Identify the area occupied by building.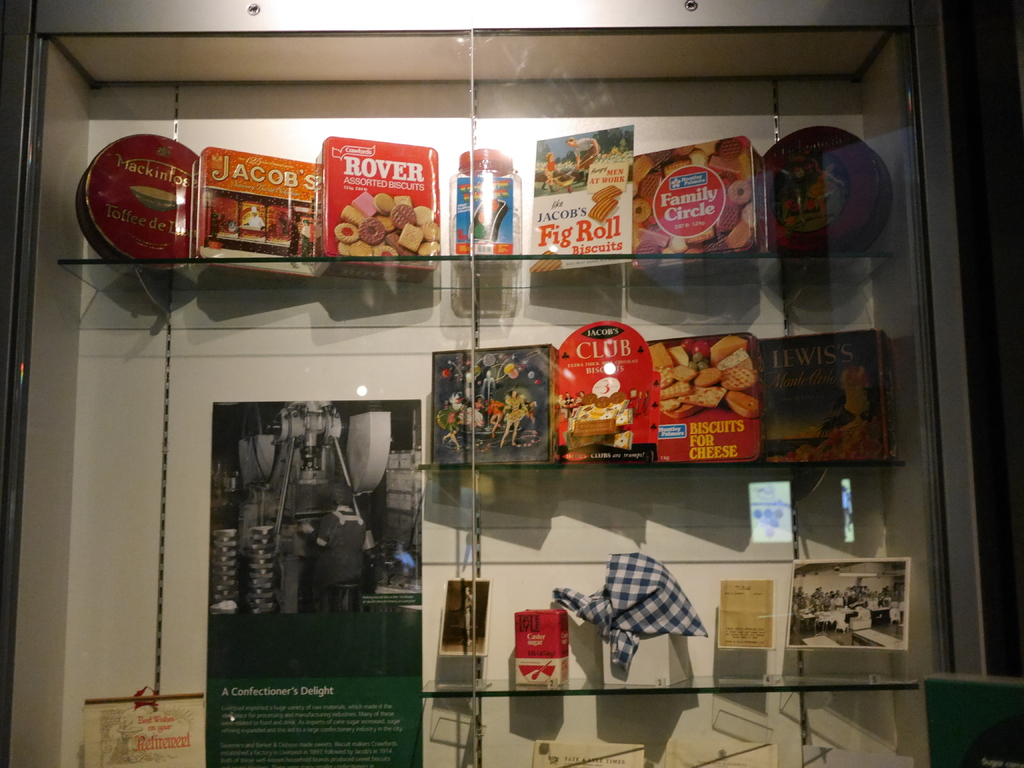
Area: (1, 0, 1023, 767).
